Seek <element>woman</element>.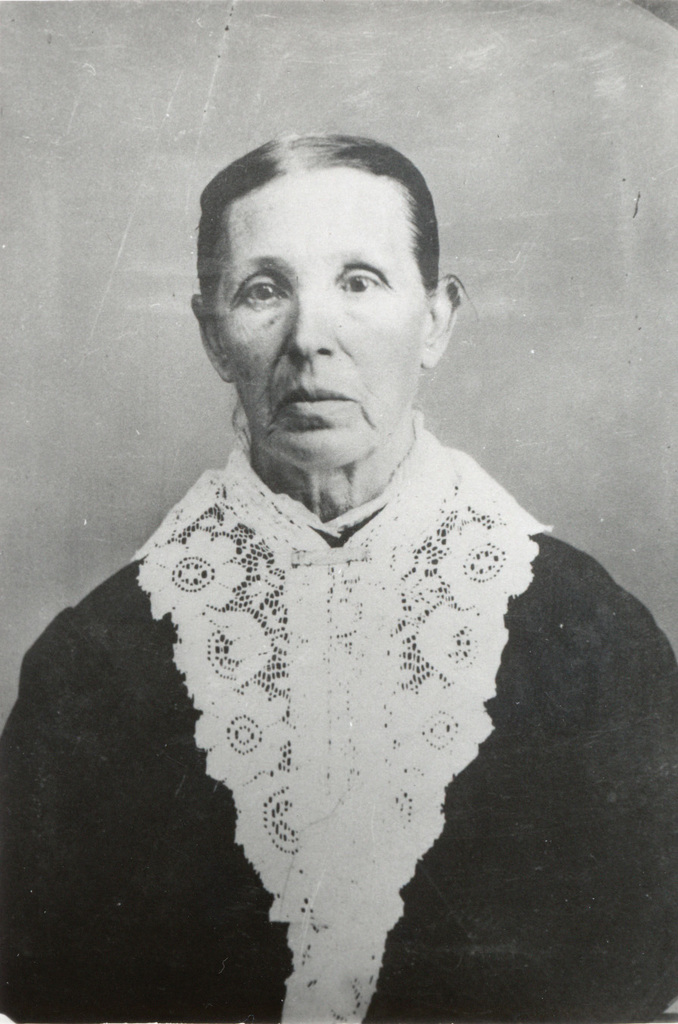
[left=33, top=94, right=677, bottom=1023].
